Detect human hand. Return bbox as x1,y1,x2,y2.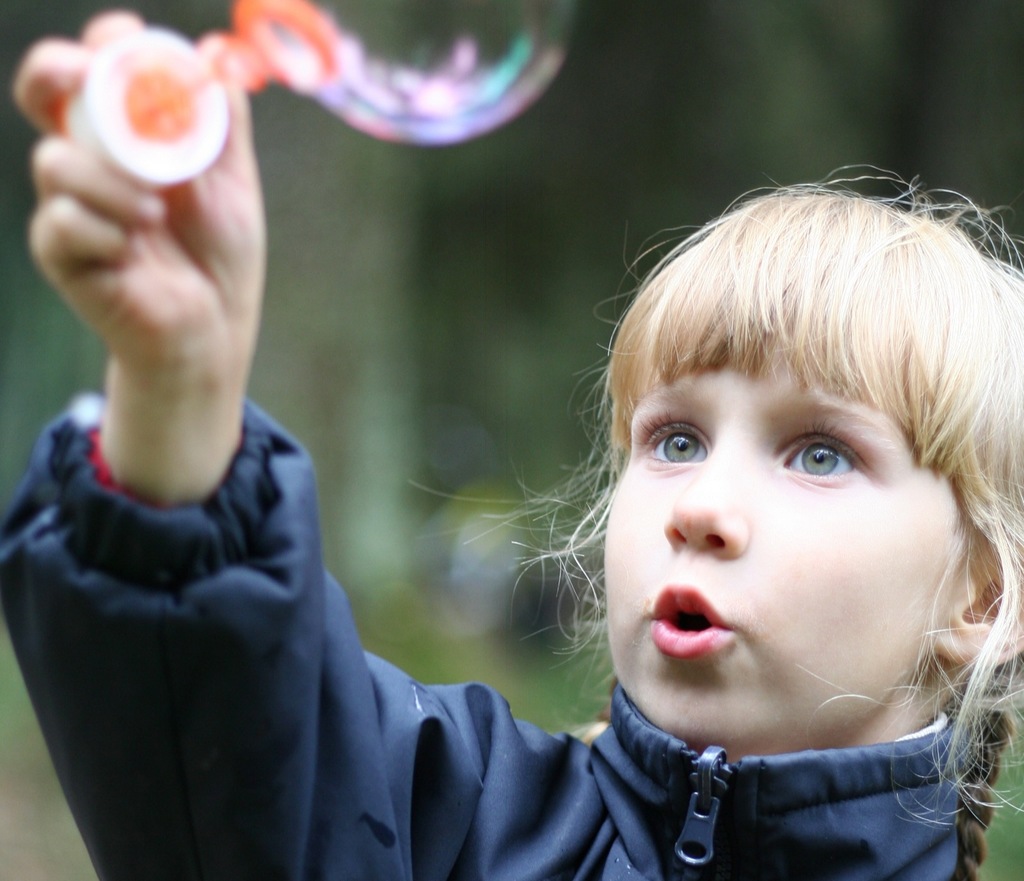
20,106,269,487.
